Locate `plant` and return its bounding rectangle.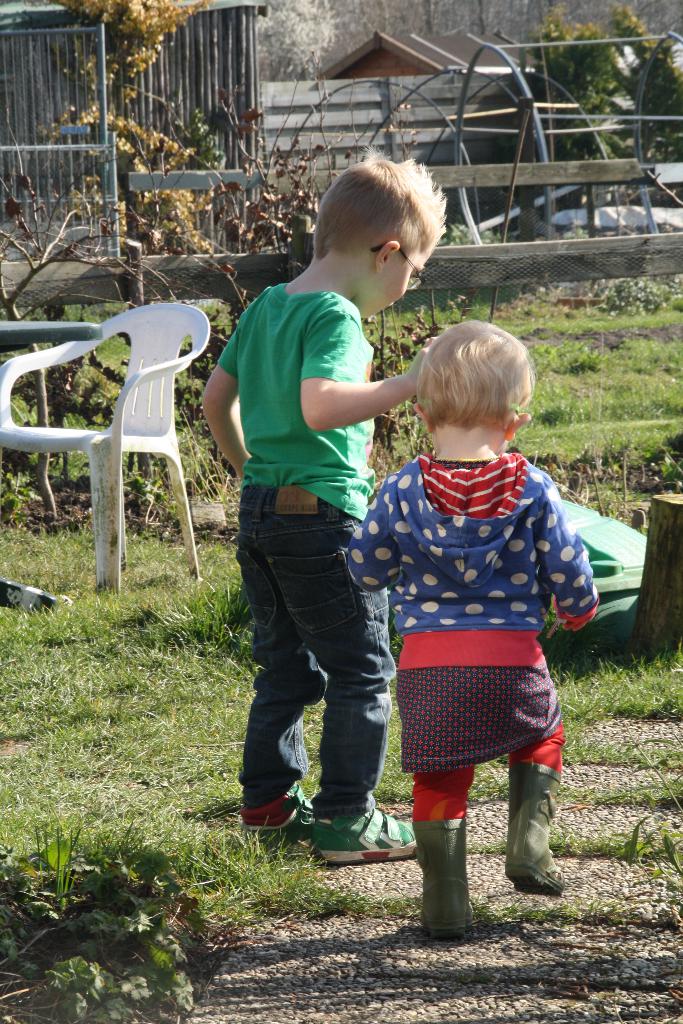
select_region(34, 862, 246, 1002).
